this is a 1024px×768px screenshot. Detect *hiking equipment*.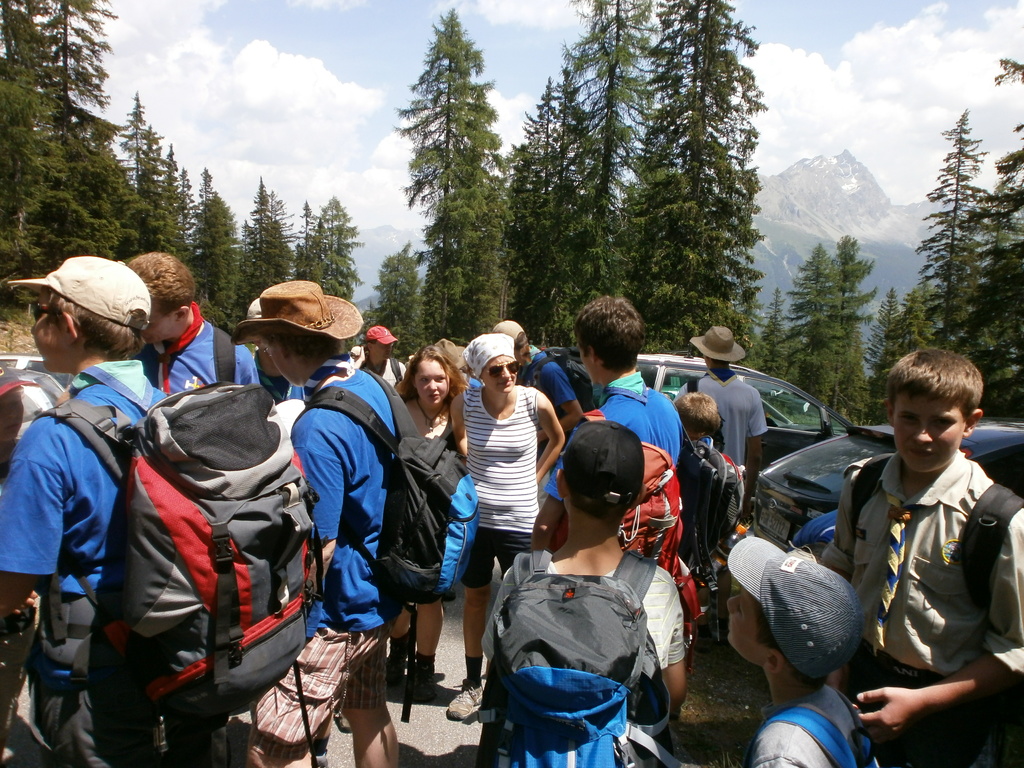
crop(668, 440, 756, 609).
